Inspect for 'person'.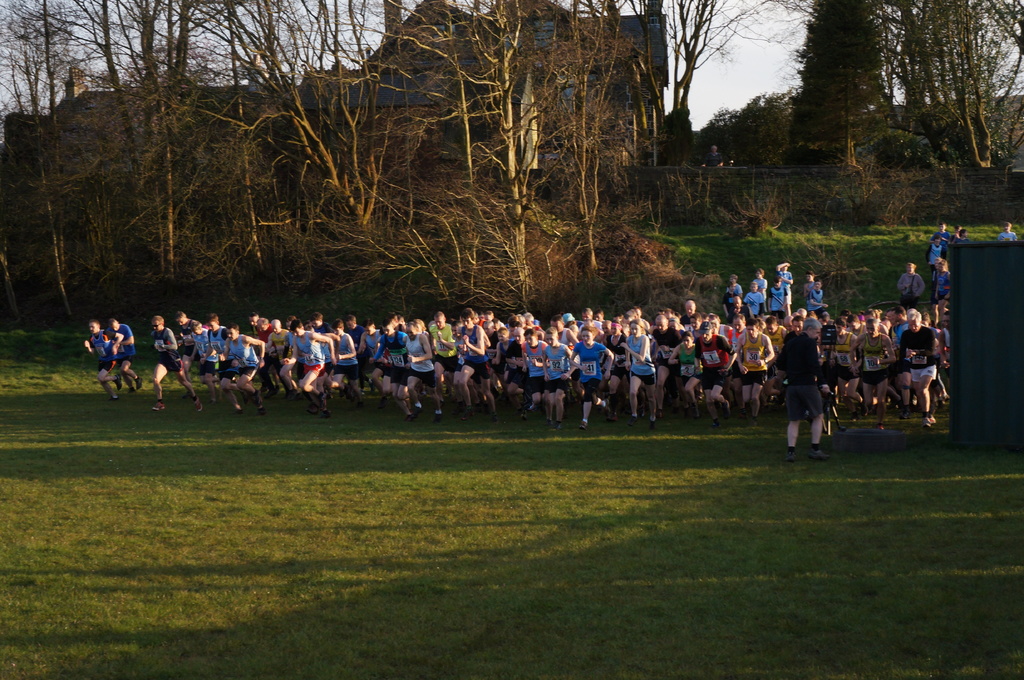
Inspection: (730,314,771,424).
